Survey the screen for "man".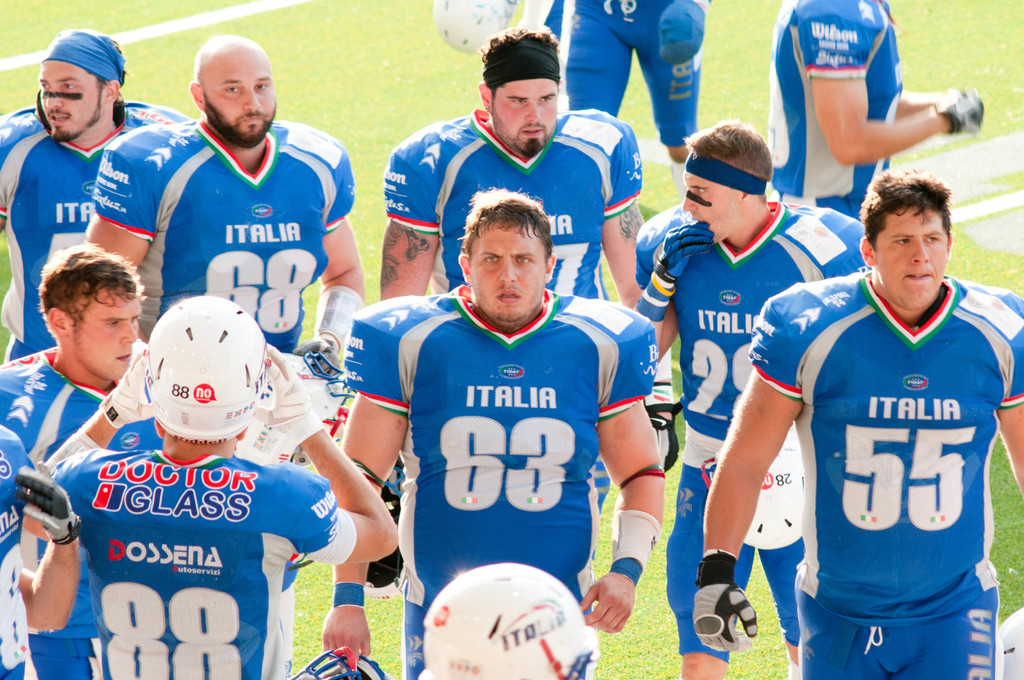
Survey found: x1=318, y1=203, x2=682, y2=679.
